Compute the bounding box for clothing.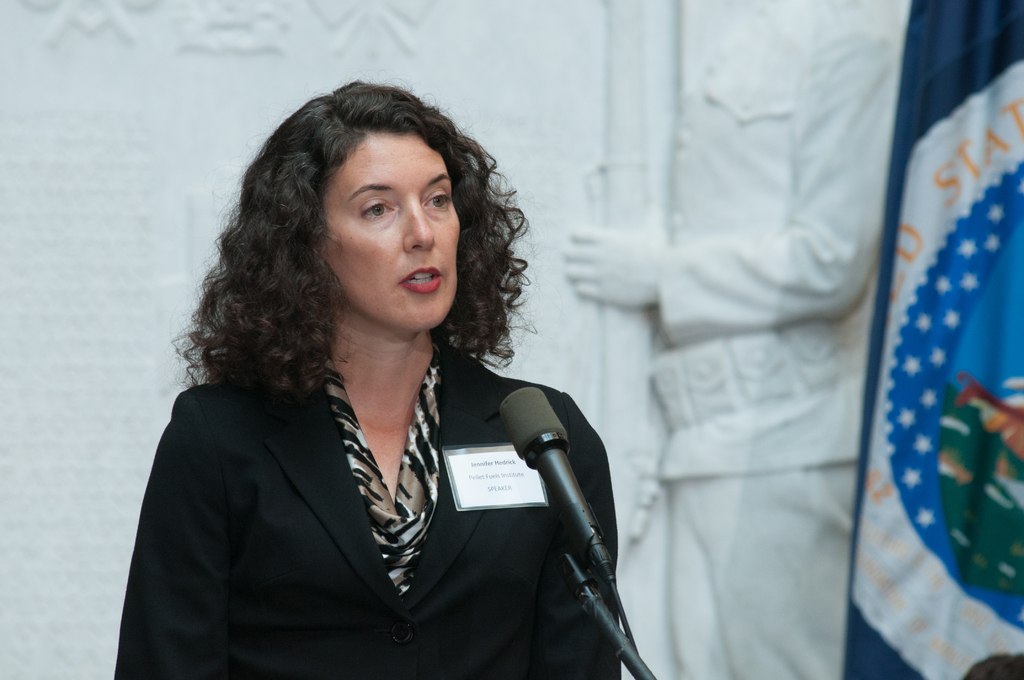
box=[134, 344, 644, 663].
